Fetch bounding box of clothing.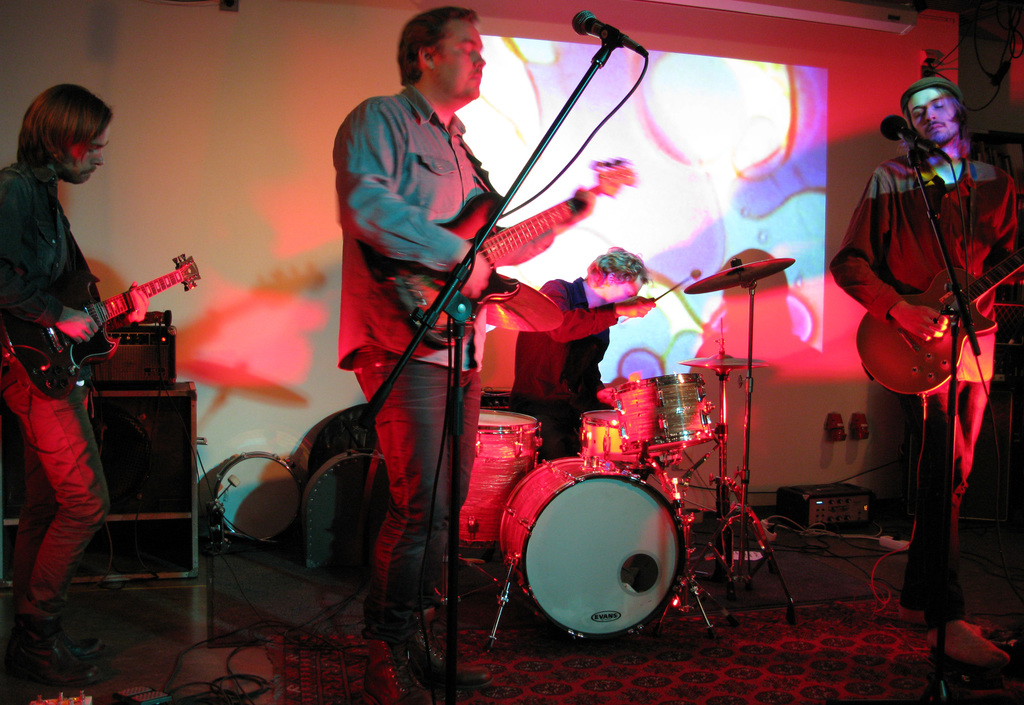
Bbox: left=335, top=81, right=485, bottom=641.
